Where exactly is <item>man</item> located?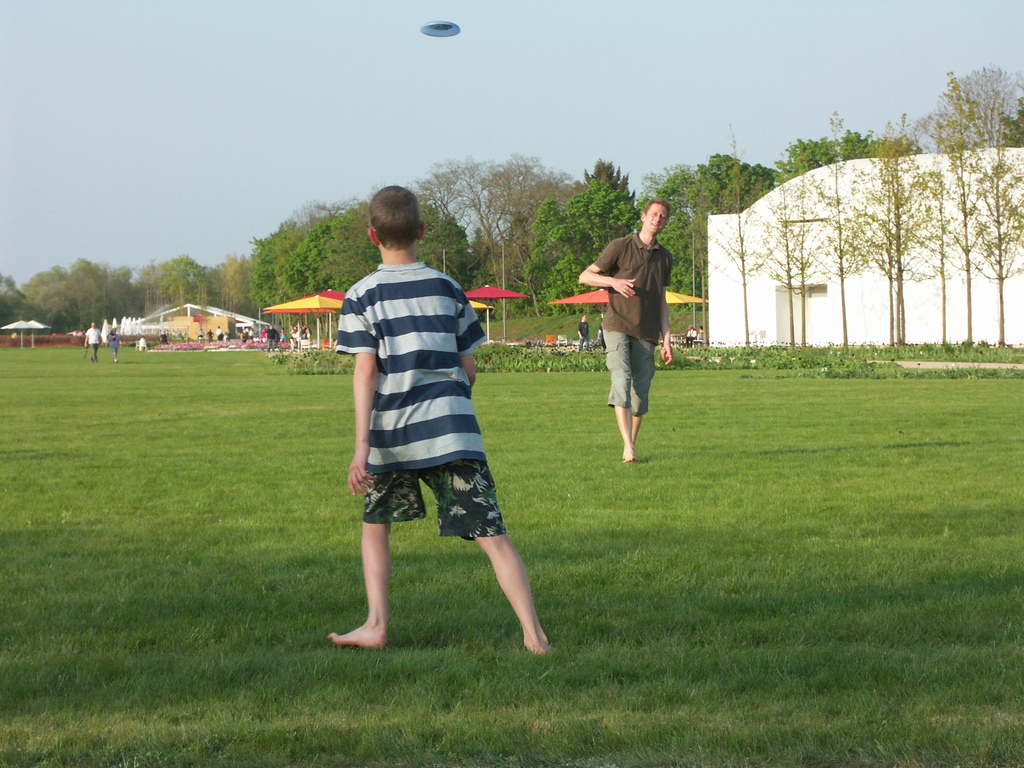
Its bounding box is left=86, top=319, right=102, bottom=361.
